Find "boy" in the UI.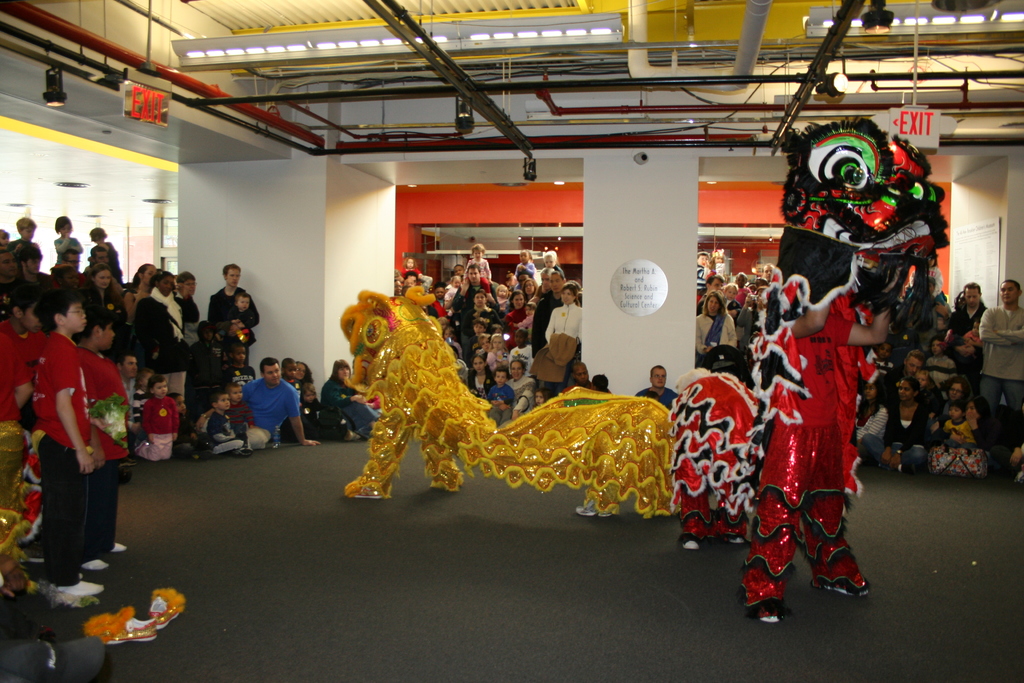
UI element at 486 367 514 426.
